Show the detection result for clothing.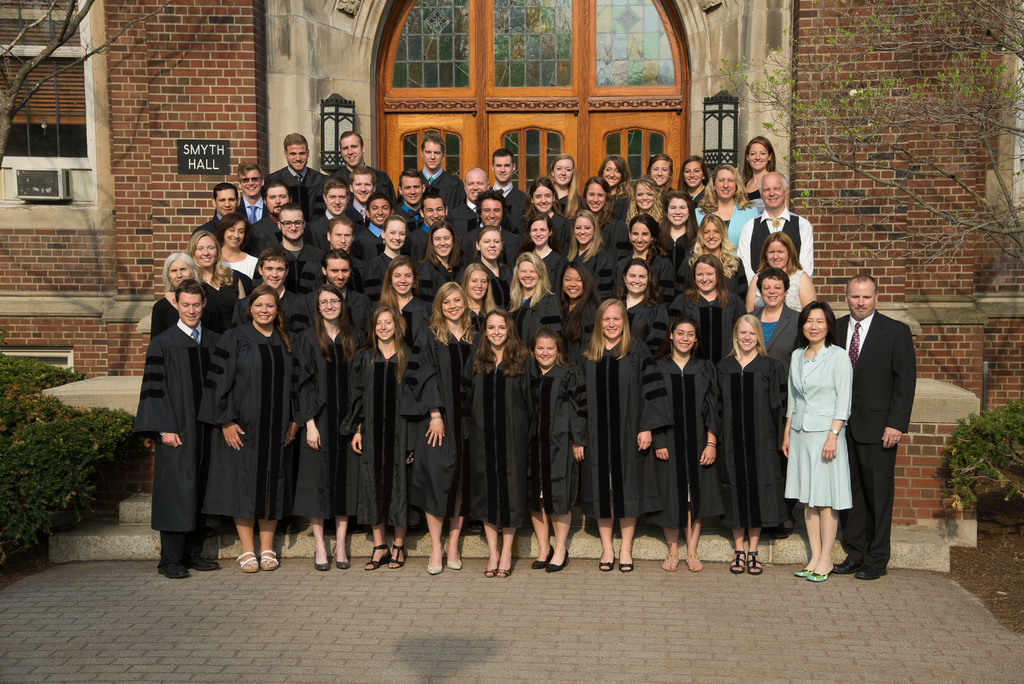
<region>303, 242, 365, 297</region>.
